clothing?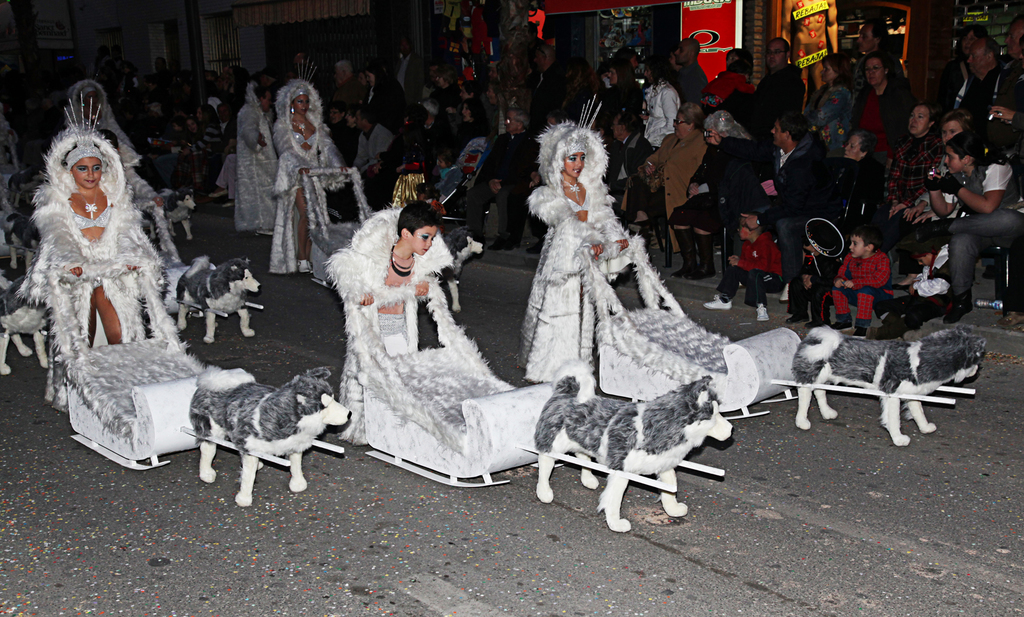
320/204/449/447
